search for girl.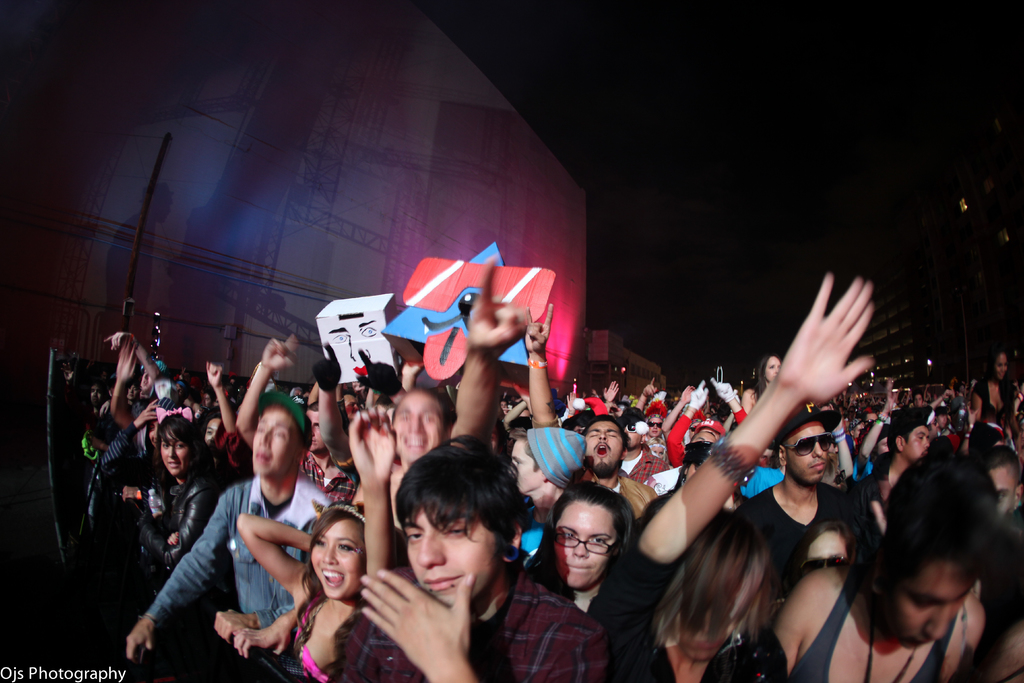
Found at select_region(234, 495, 374, 682).
